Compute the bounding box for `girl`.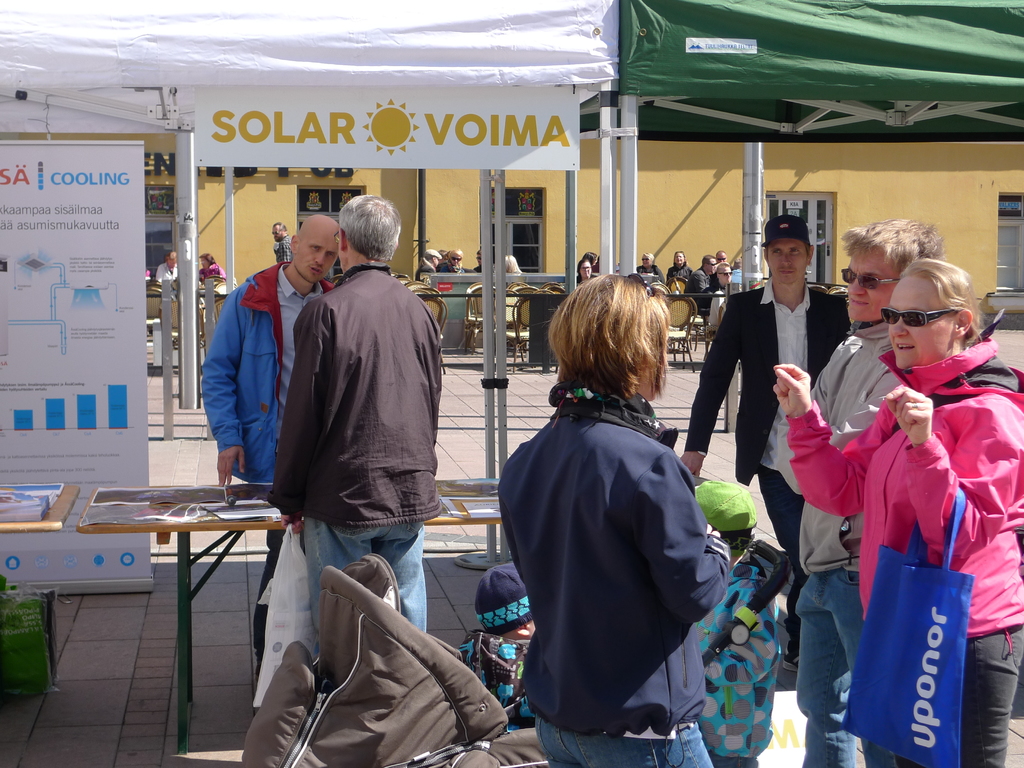
crop(500, 273, 727, 767).
